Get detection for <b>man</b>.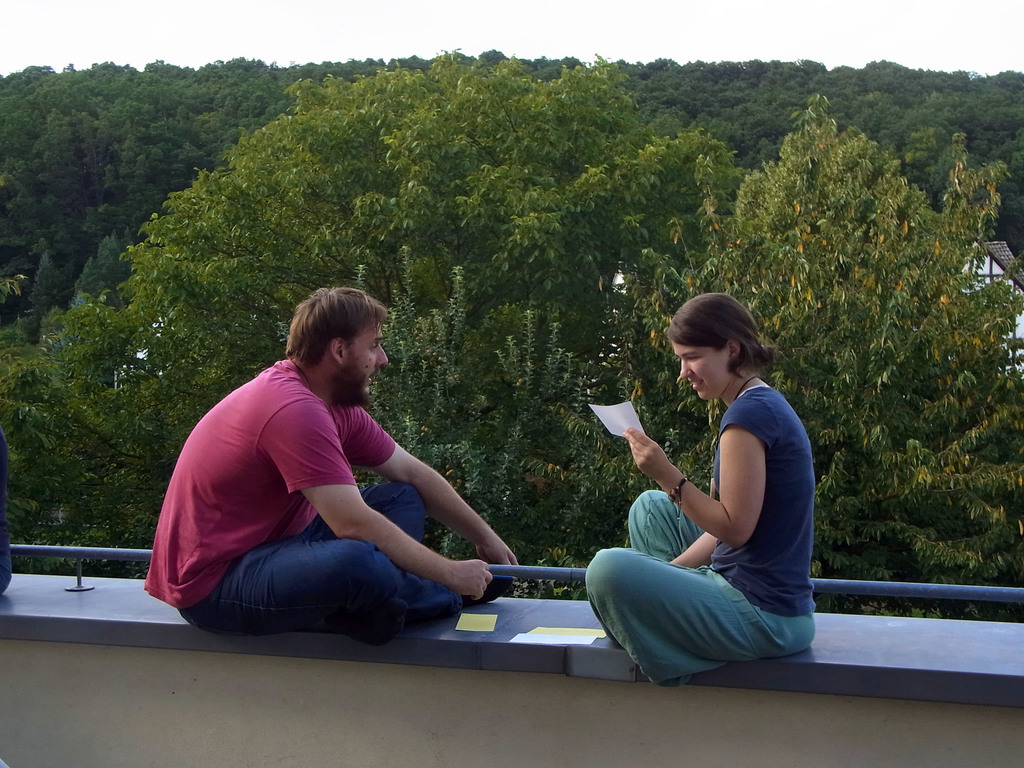
Detection: box(144, 288, 534, 623).
